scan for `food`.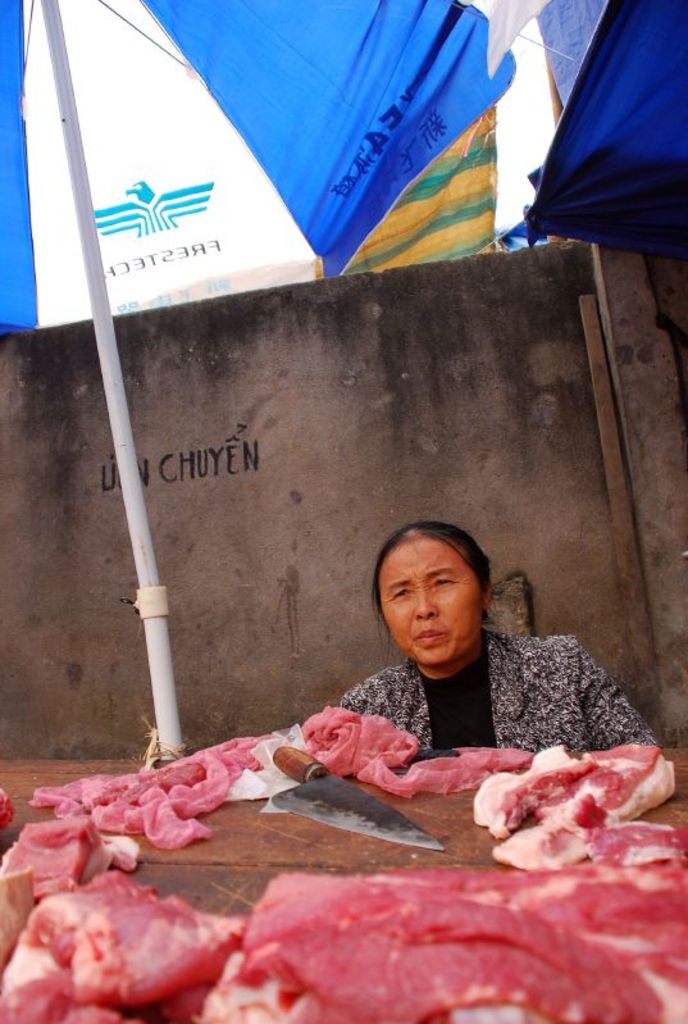
Scan result: [x1=8, y1=877, x2=250, y2=1007].
